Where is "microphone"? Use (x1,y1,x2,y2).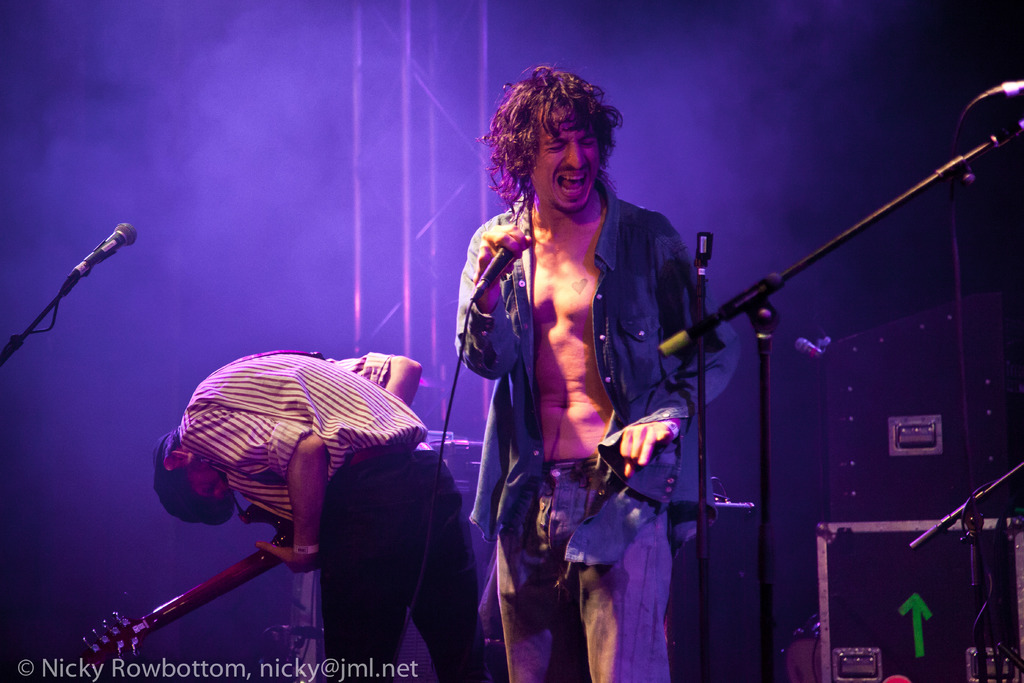
(69,215,139,290).
